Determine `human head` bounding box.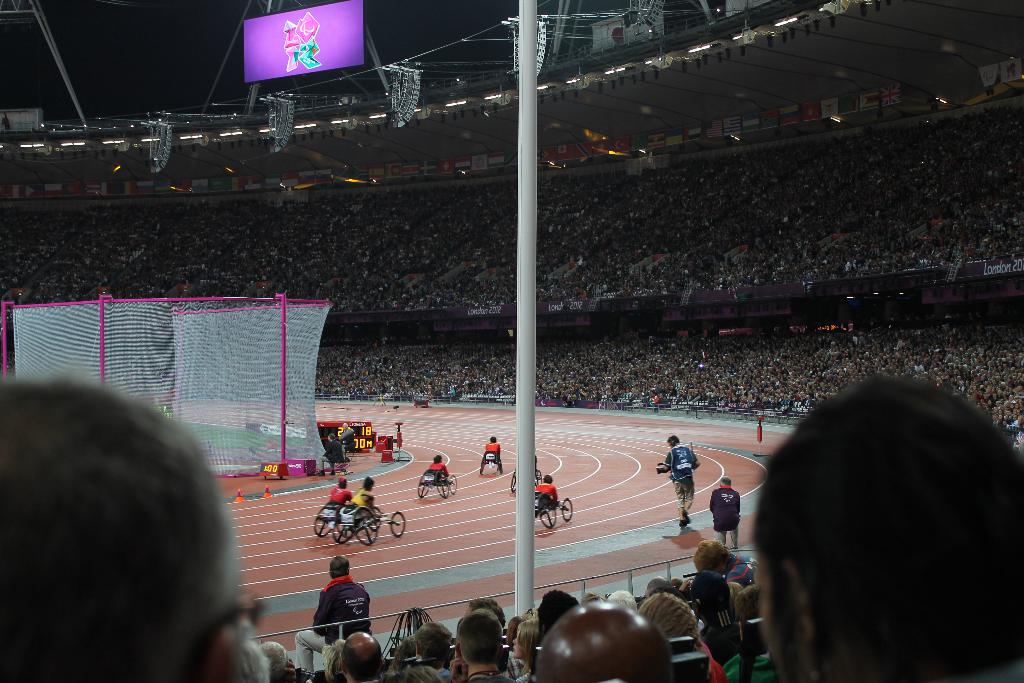
Determined: left=260, top=638, right=292, bottom=682.
